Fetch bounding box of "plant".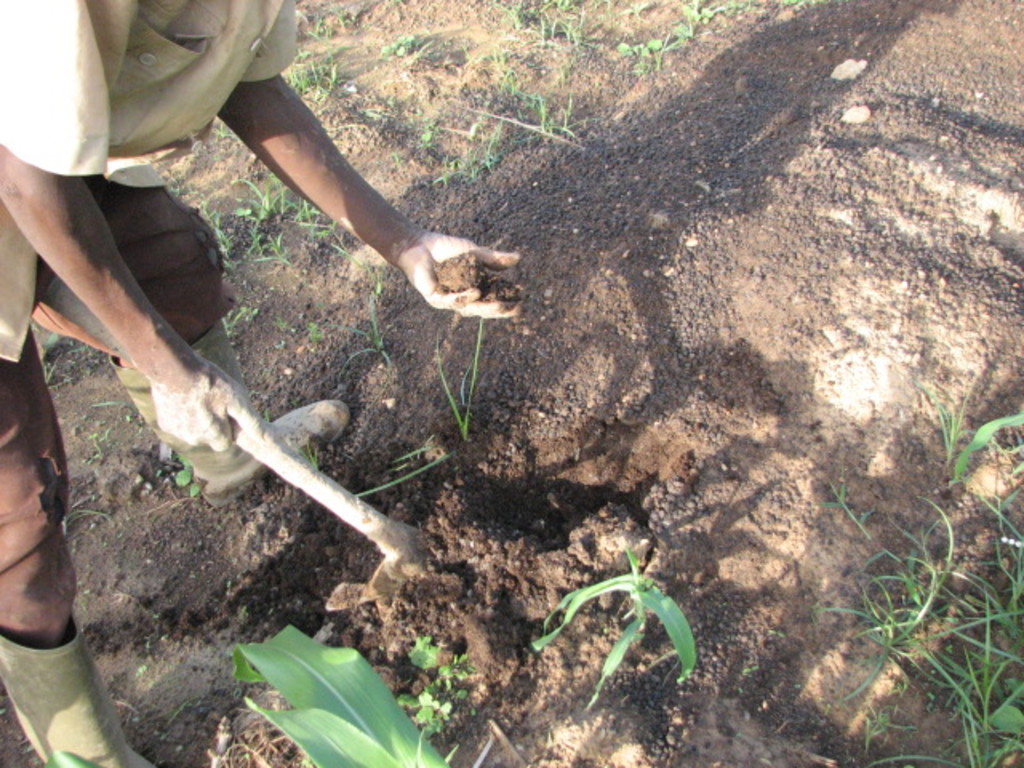
Bbox: l=816, t=458, r=888, b=566.
